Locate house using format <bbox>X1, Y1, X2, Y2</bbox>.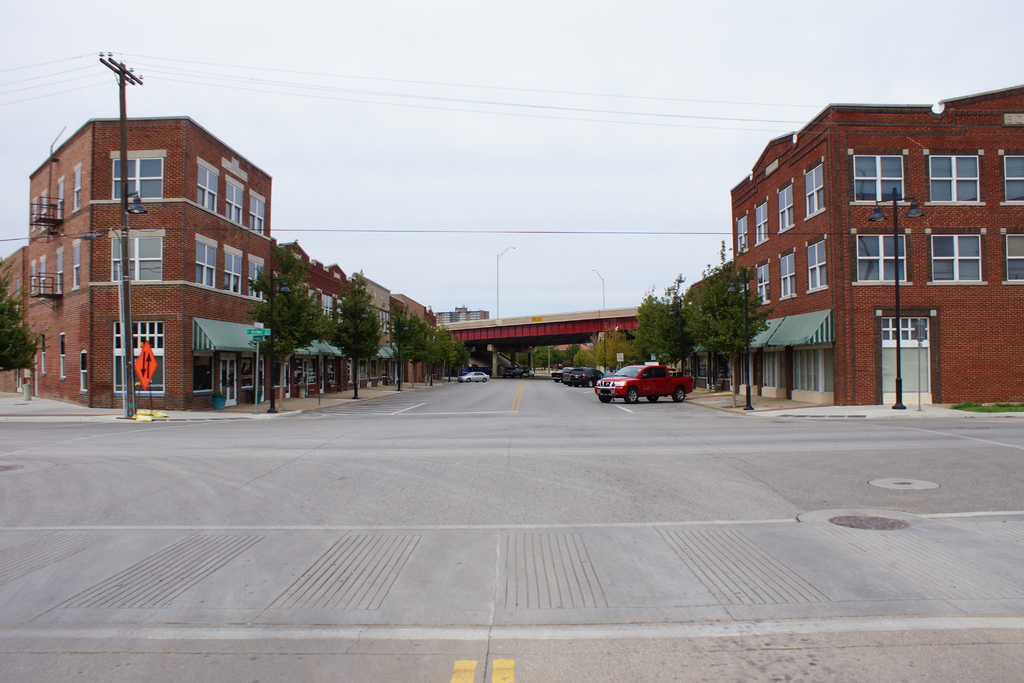
<bbox>682, 263, 741, 393</bbox>.
